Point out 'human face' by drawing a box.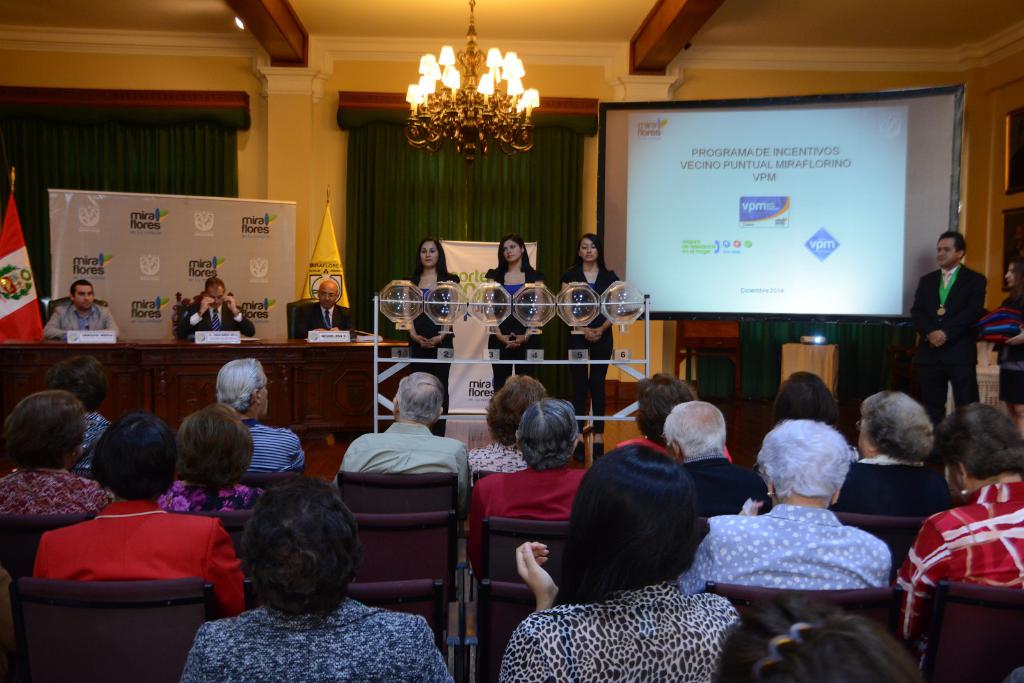
BBox(76, 281, 94, 307).
